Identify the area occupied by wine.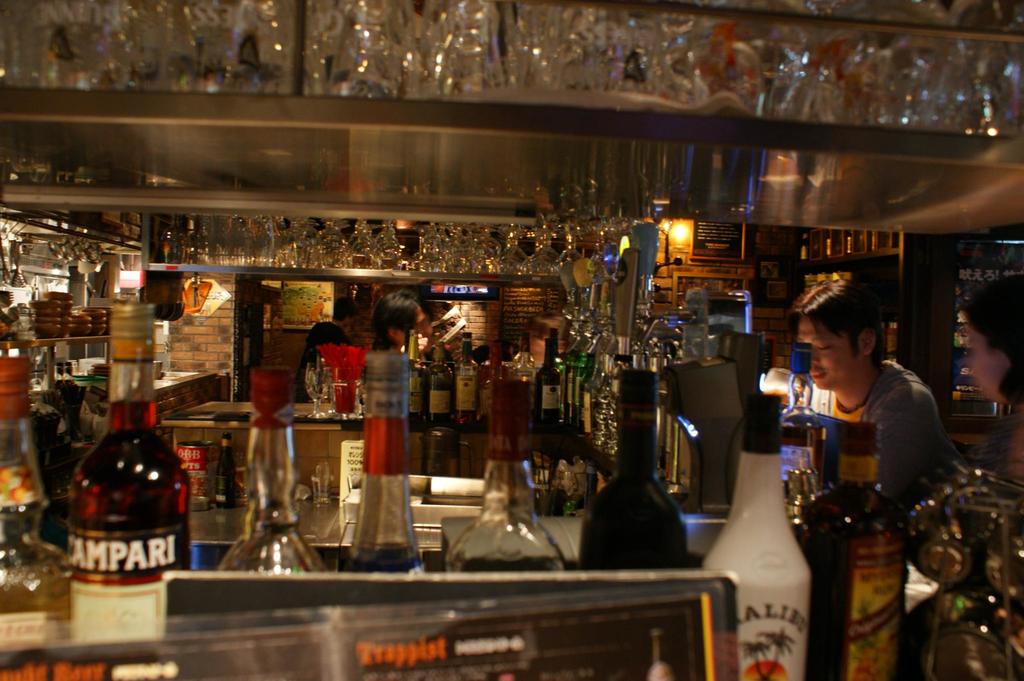
Area: [left=340, top=341, right=420, bottom=574].
